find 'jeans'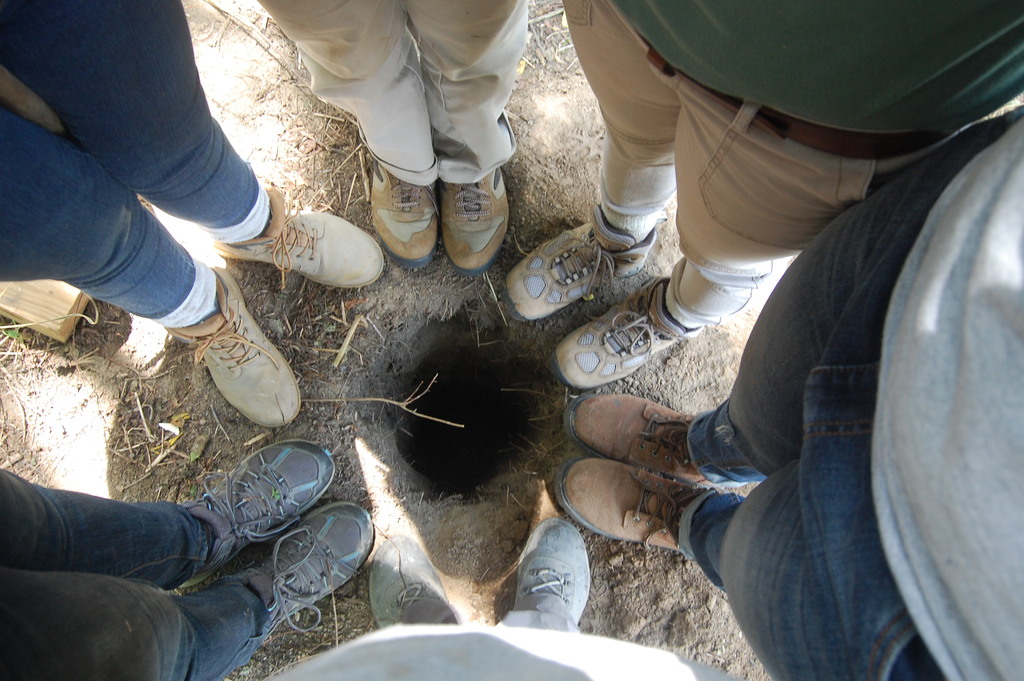
select_region(709, 135, 1004, 665)
